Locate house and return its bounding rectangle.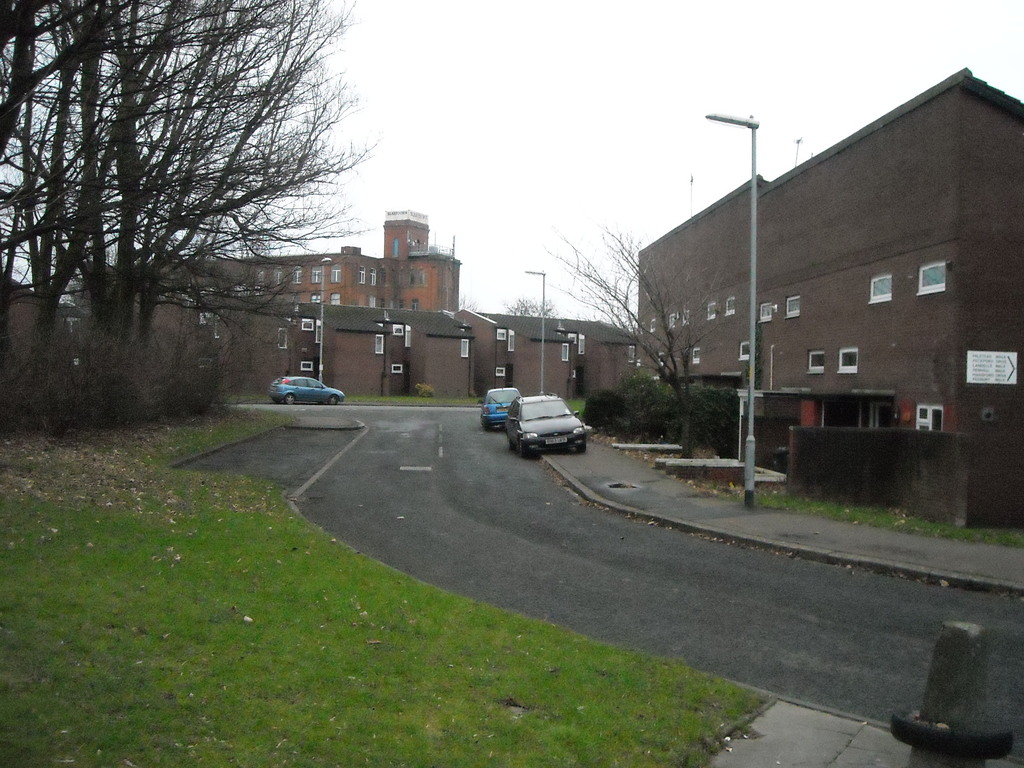
[left=449, top=311, right=640, bottom=396].
